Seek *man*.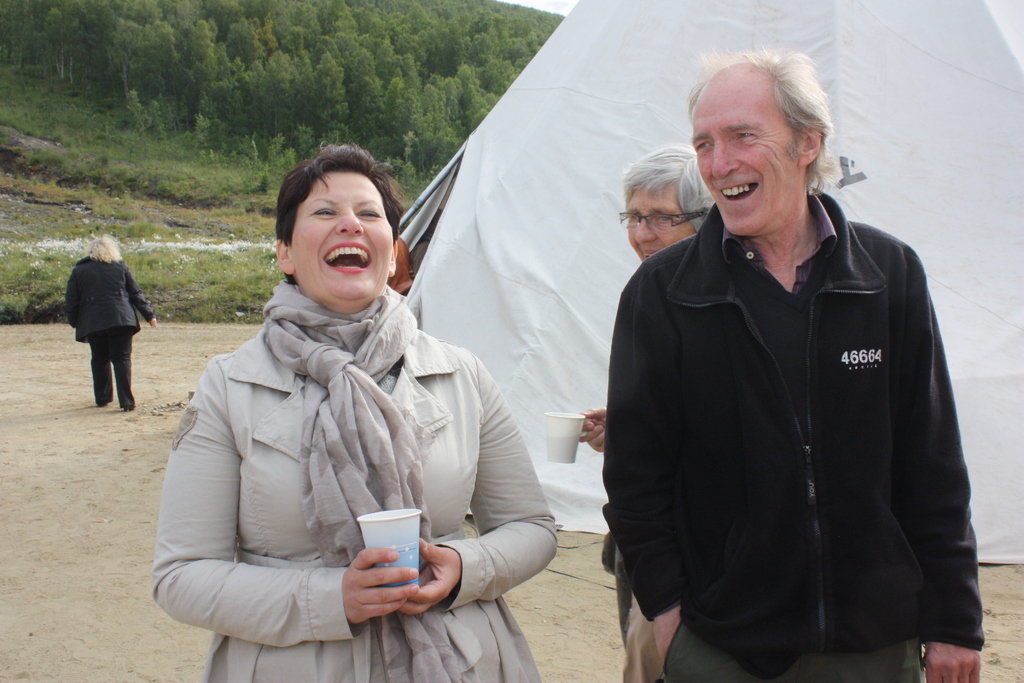
pyautogui.locateOnScreen(596, 47, 975, 682).
